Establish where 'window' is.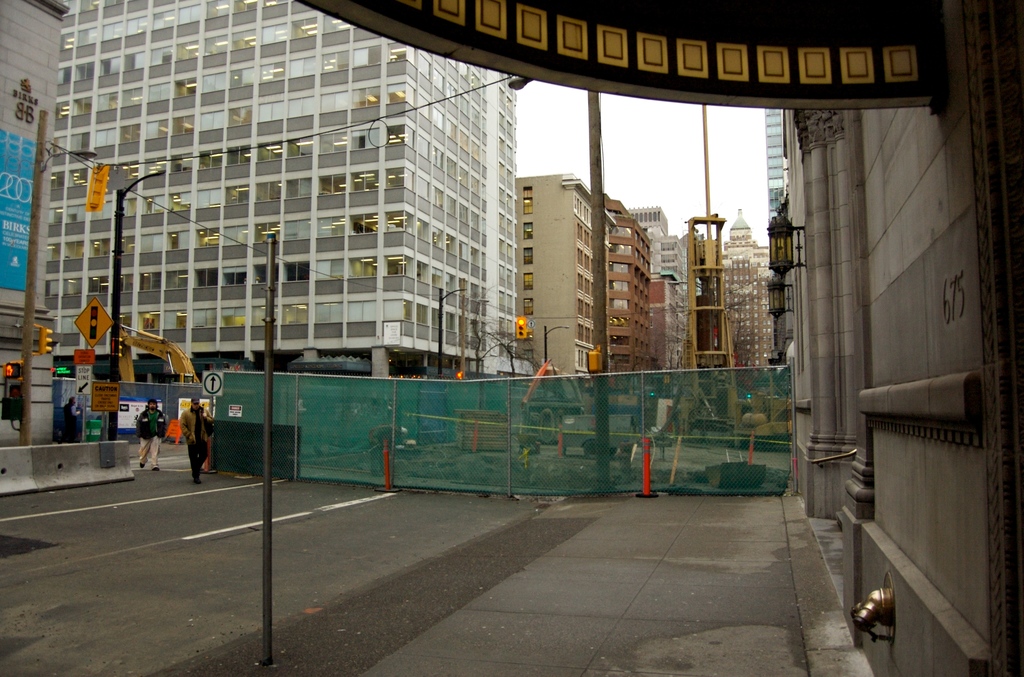
Established at box(610, 245, 636, 262).
